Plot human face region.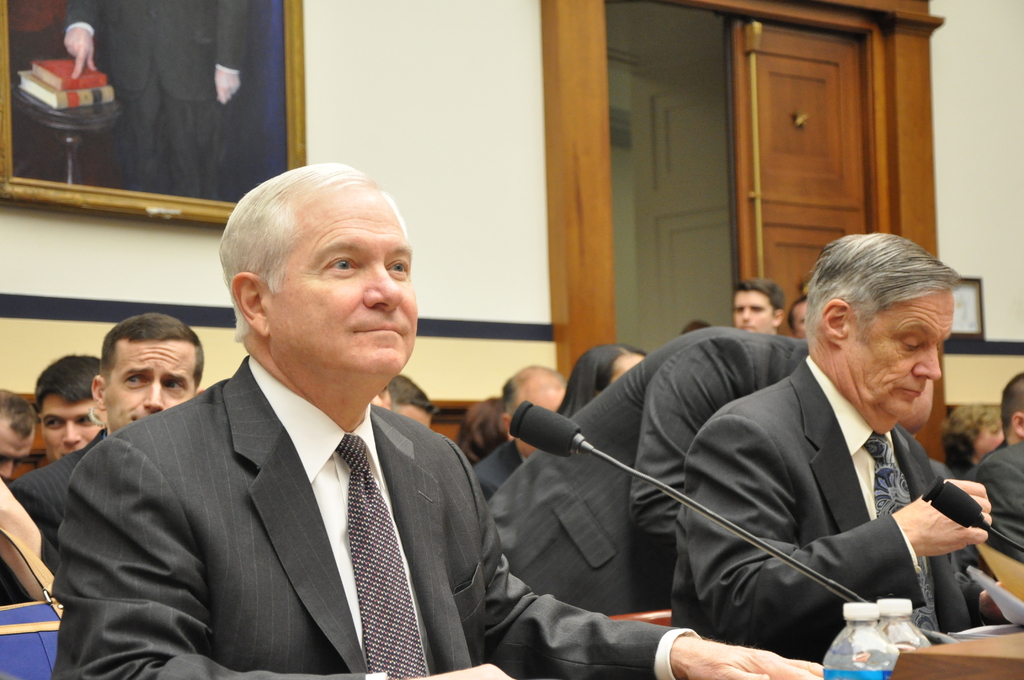
Plotted at [0, 425, 35, 482].
